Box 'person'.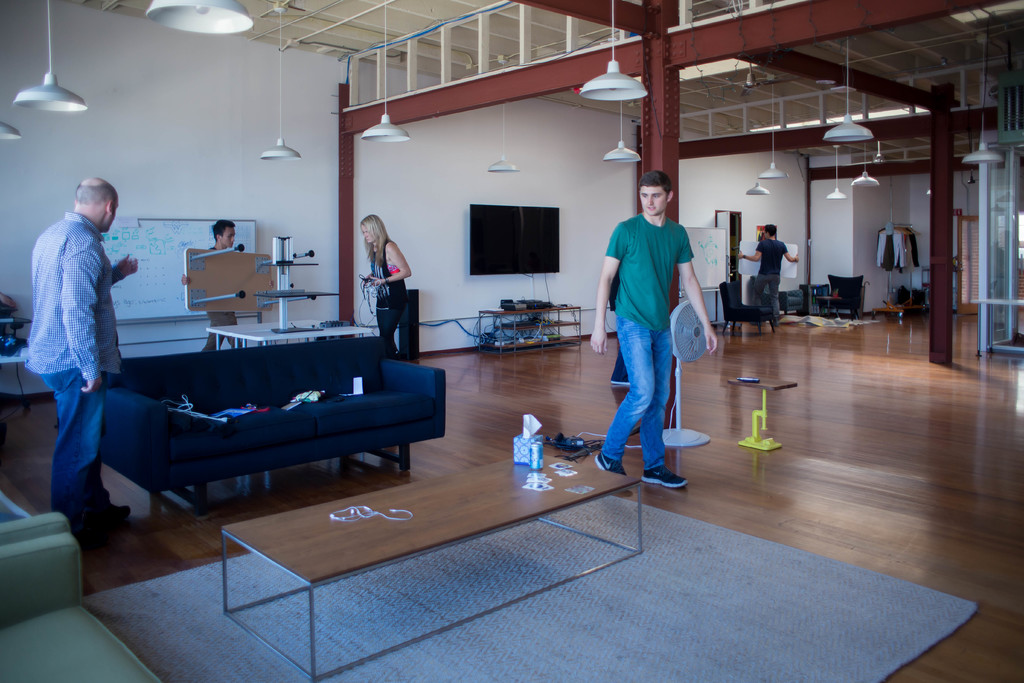
17:167:136:543.
